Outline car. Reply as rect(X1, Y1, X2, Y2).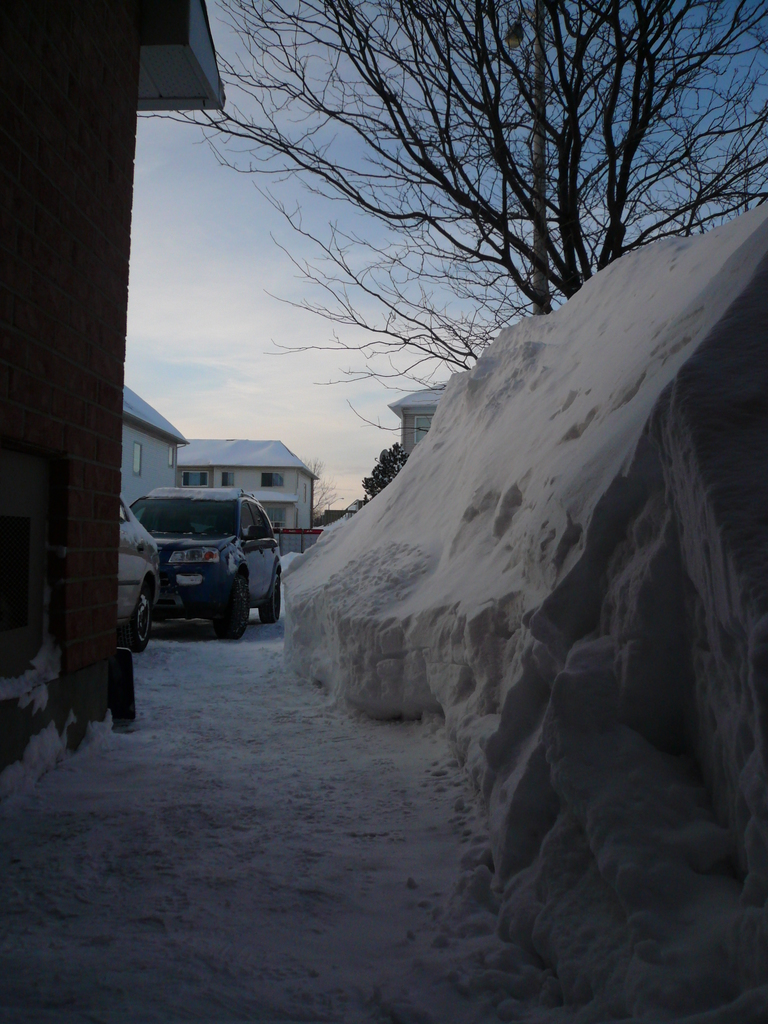
rect(118, 476, 282, 644).
